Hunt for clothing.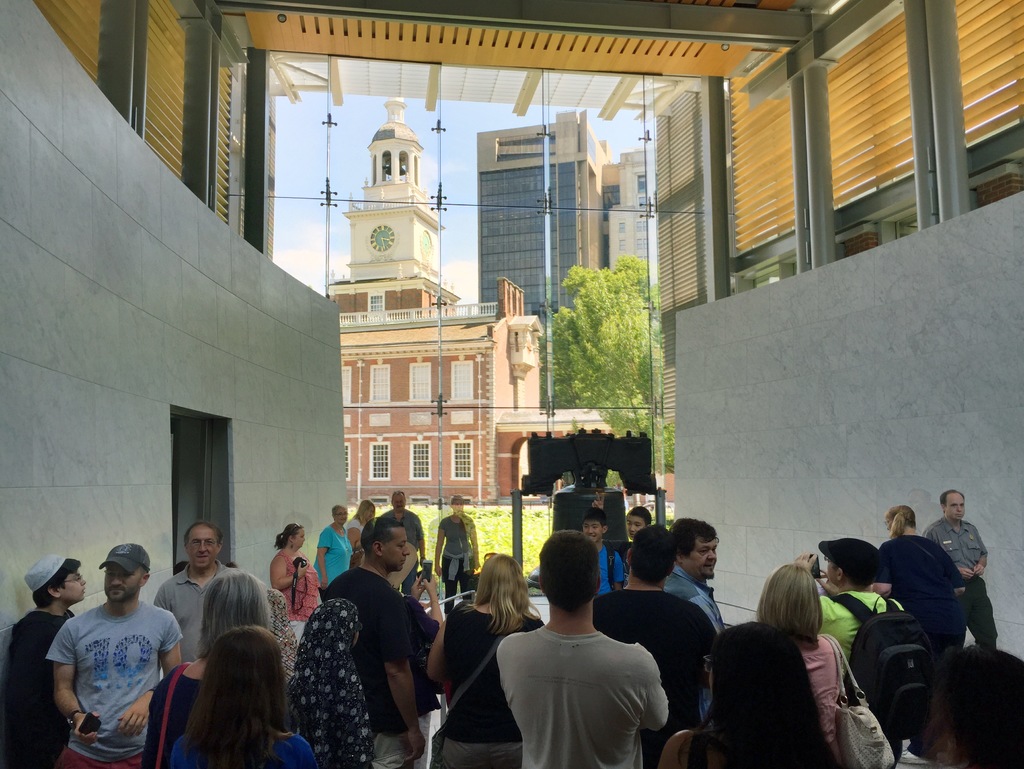
Hunted down at BBox(271, 545, 321, 641).
